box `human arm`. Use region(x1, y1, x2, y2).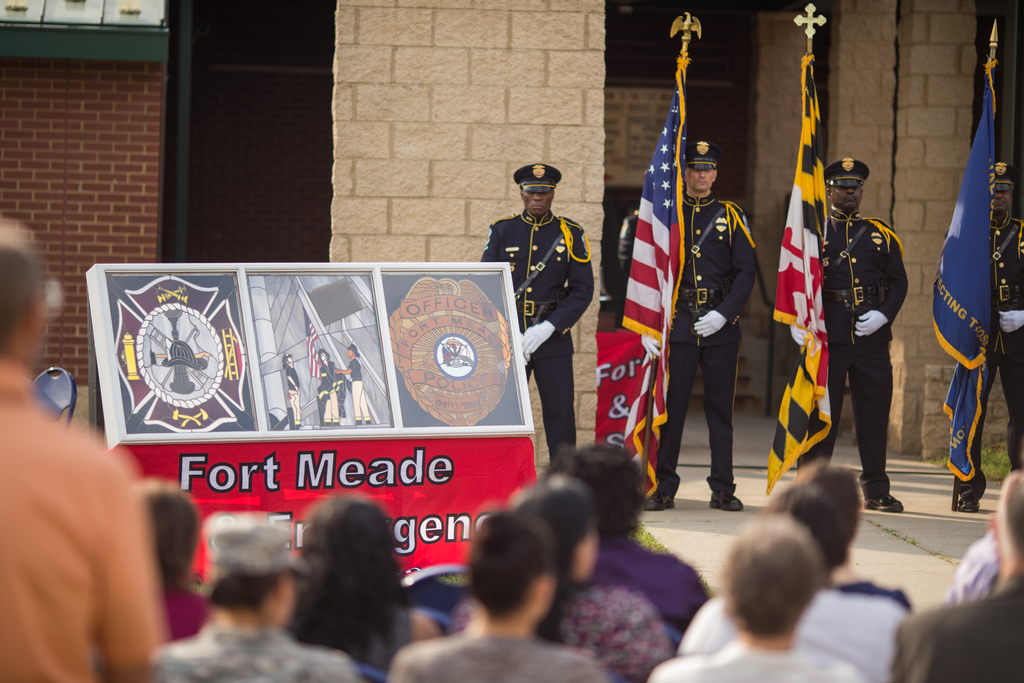
region(478, 231, 502, 262).
